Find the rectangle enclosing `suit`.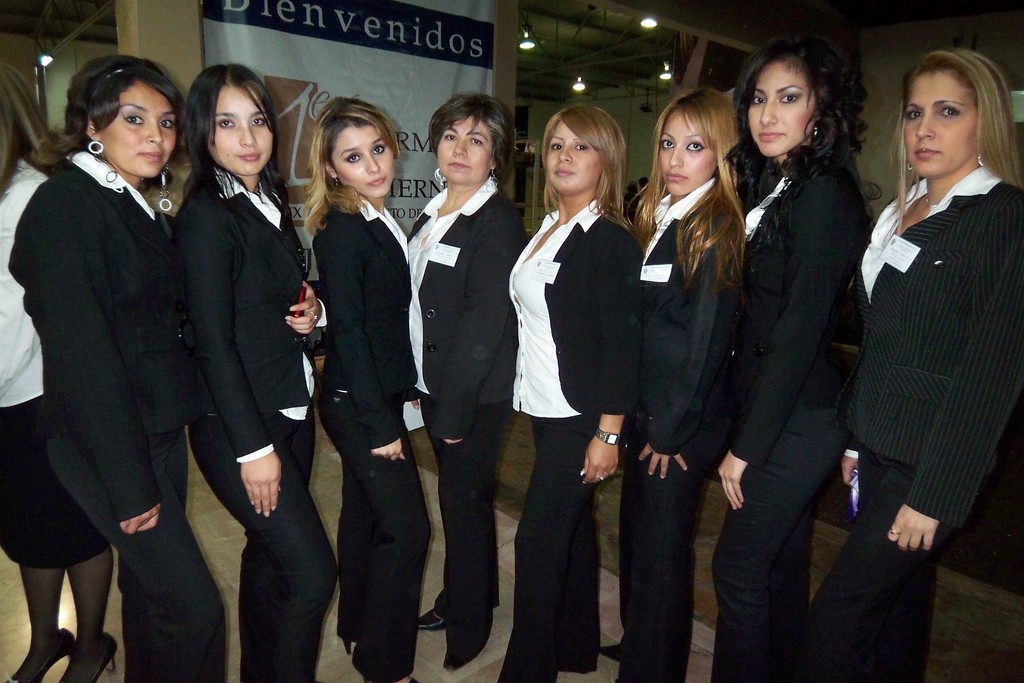
[x1=0, y1=152, x2=182, y2=523].
